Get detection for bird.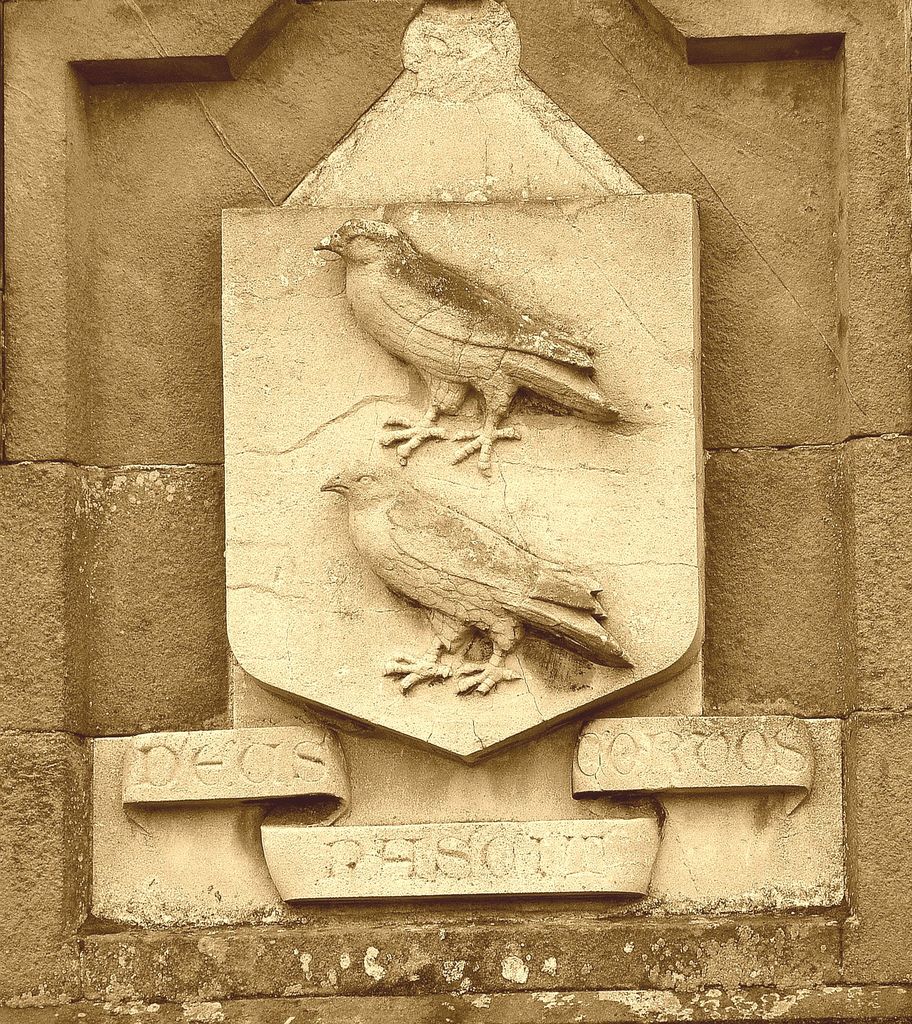
Detection: 317/464/636/693.
